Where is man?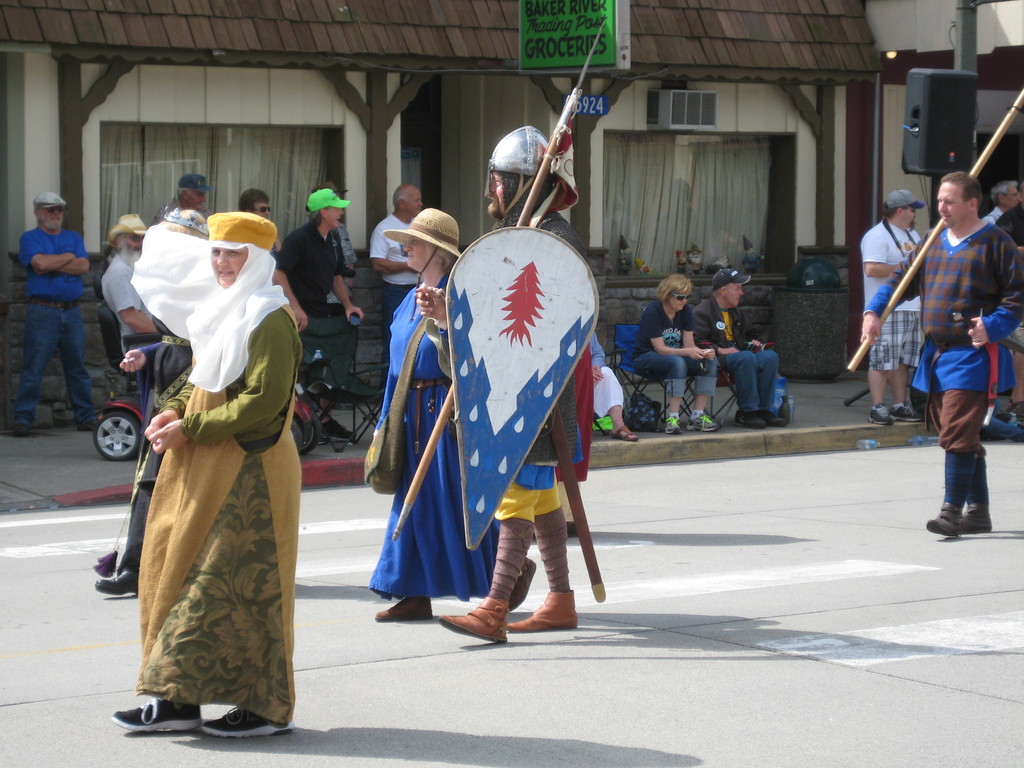
x1=993, y1=197, x2=1023, y2=430.
